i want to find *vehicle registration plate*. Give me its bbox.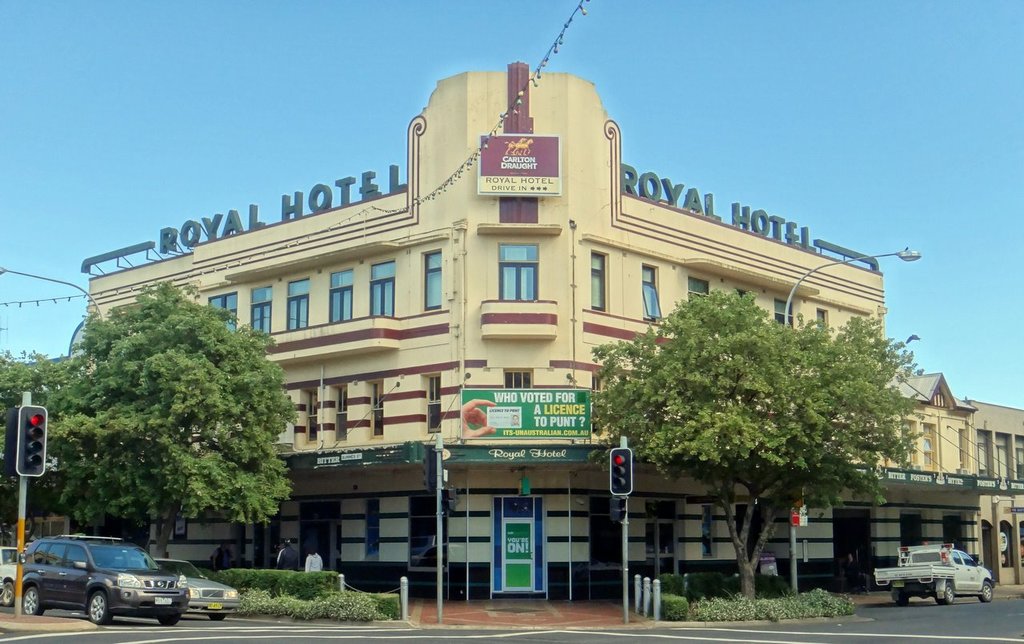
<region>154, 594, 174, 605</region>.
